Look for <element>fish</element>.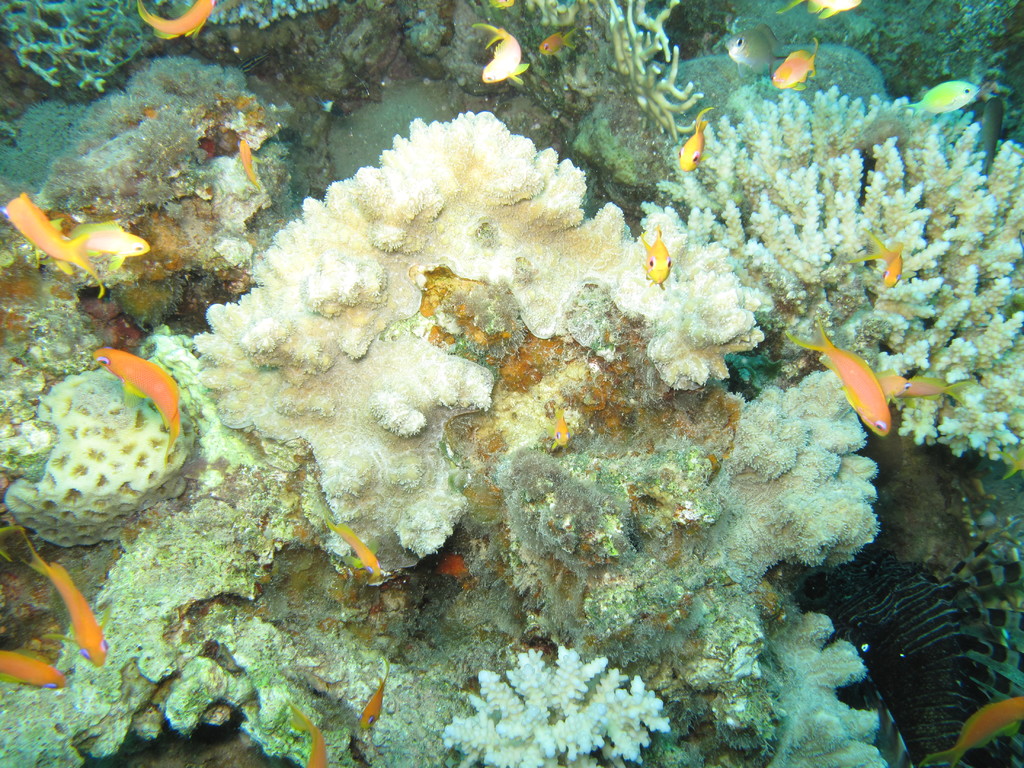
Found: pyautogui.locateOnScreen(913, 77, 977, 115).
